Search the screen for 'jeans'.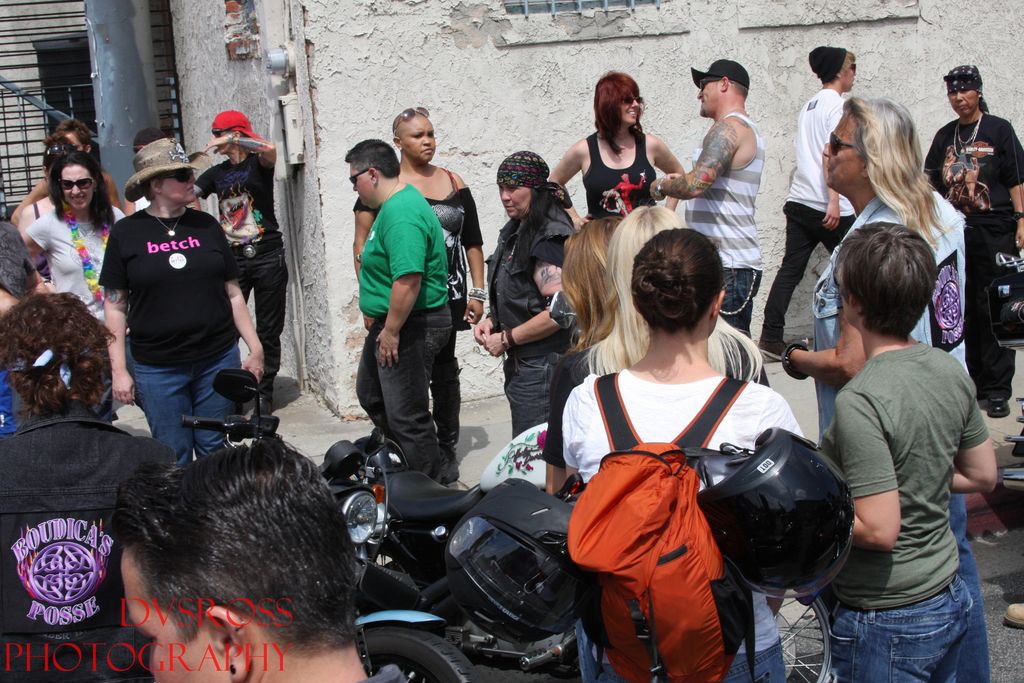
Found at [x1=358, y1=304, x2=451, y2=466].
